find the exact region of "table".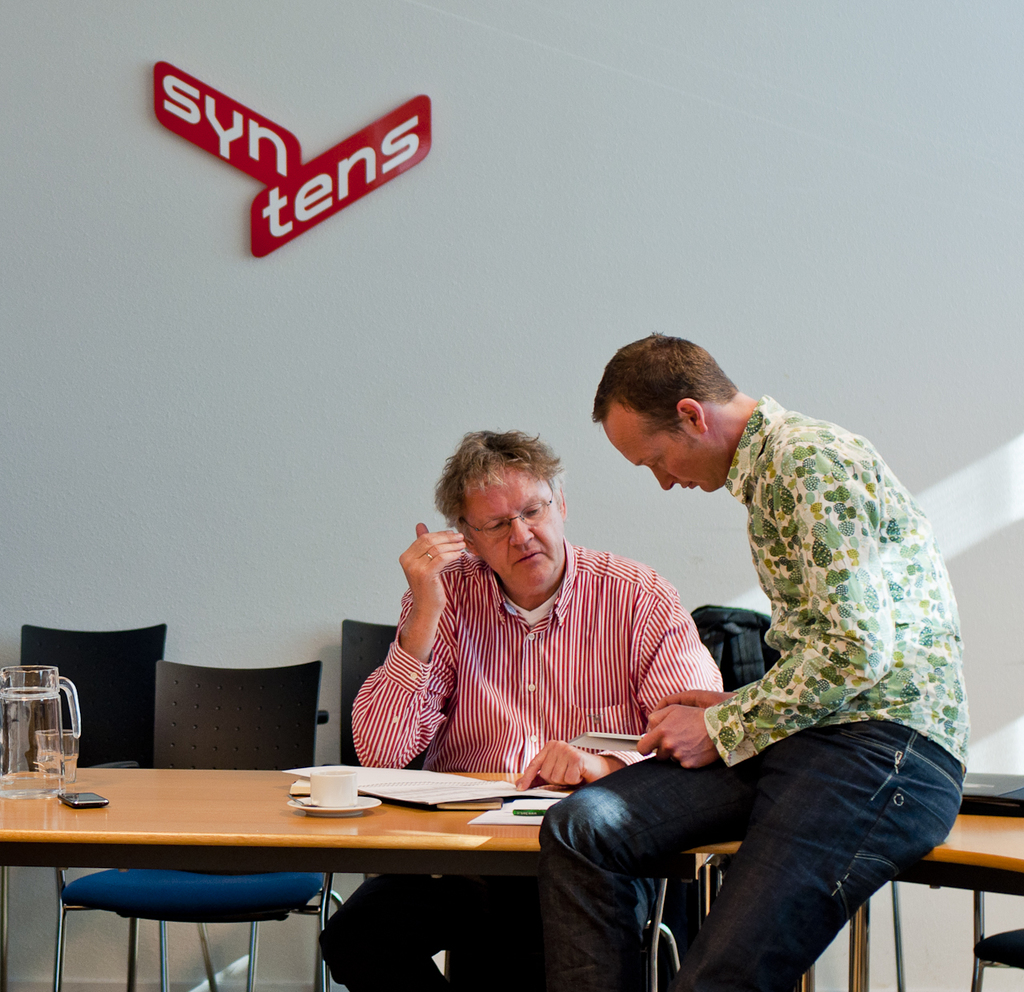
Exact region: region(0, 699, 787, 991).
